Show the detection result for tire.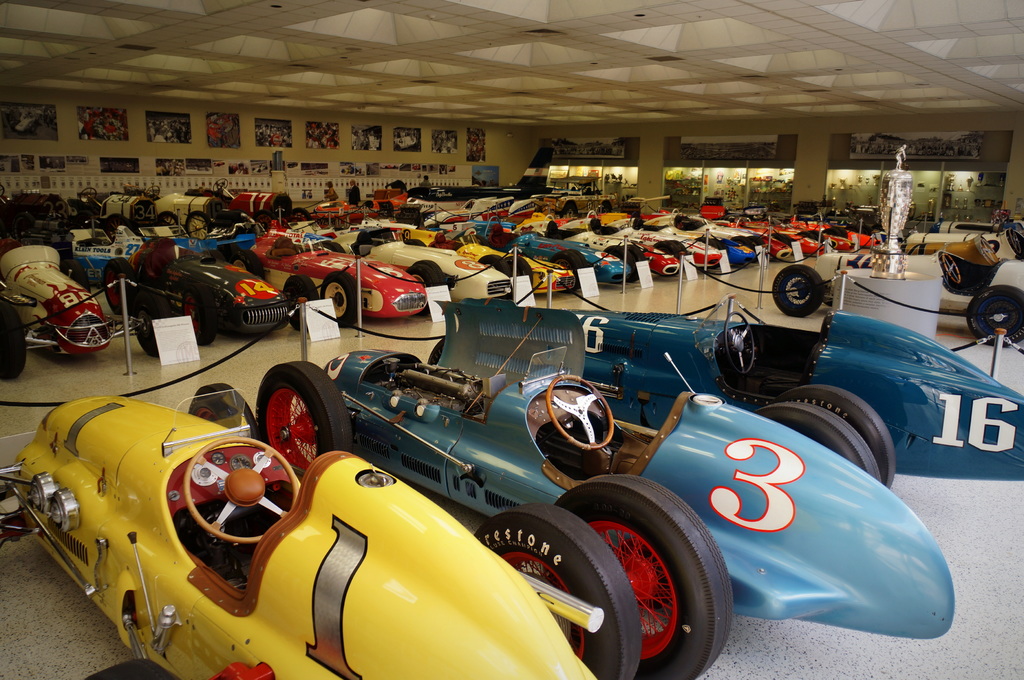
774 385 895 488.
